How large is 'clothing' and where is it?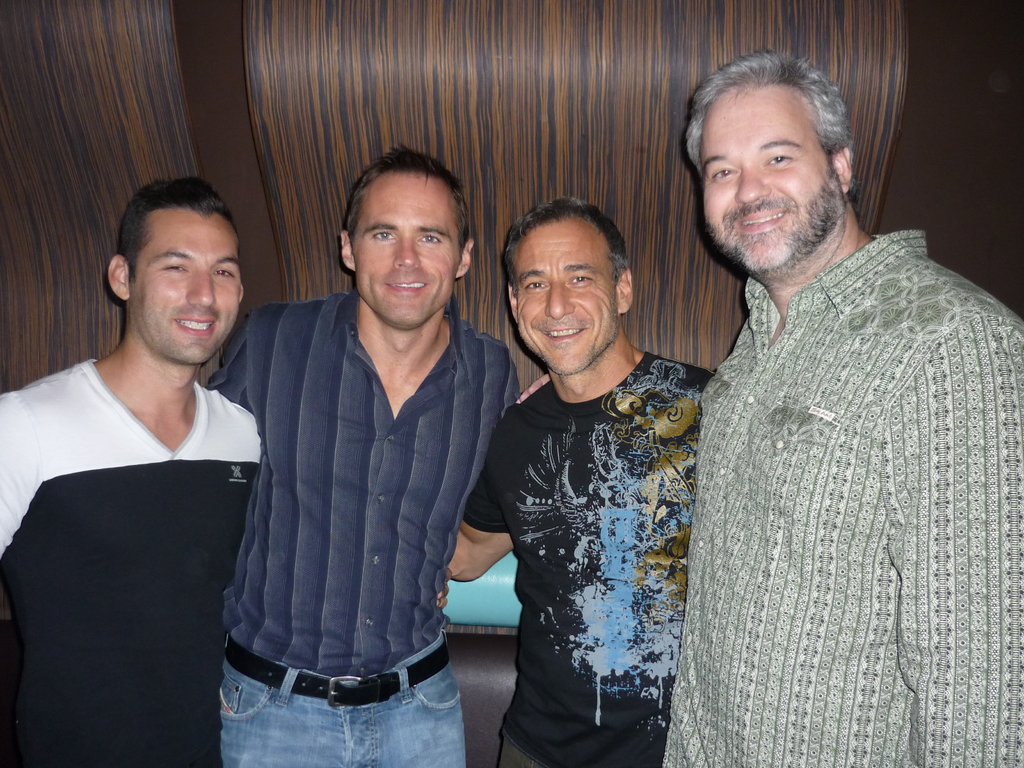
Bounding box: 463, 349, 712, 767.
